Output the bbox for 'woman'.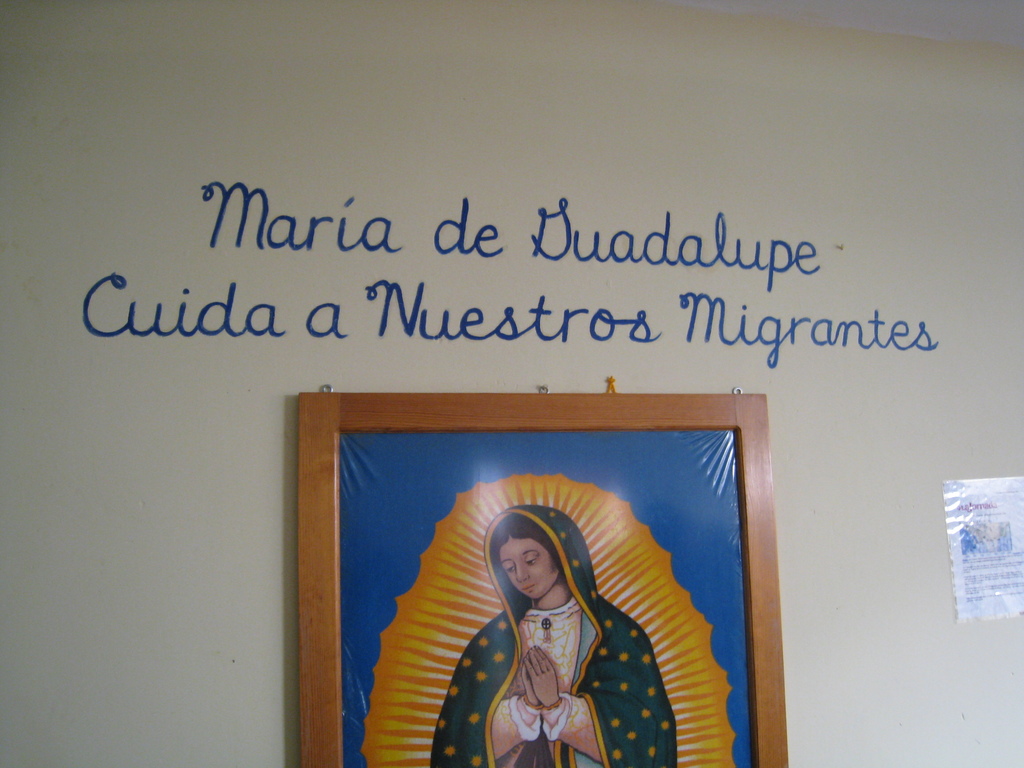
x1=439, y1=486, x2=660, y2=767.
